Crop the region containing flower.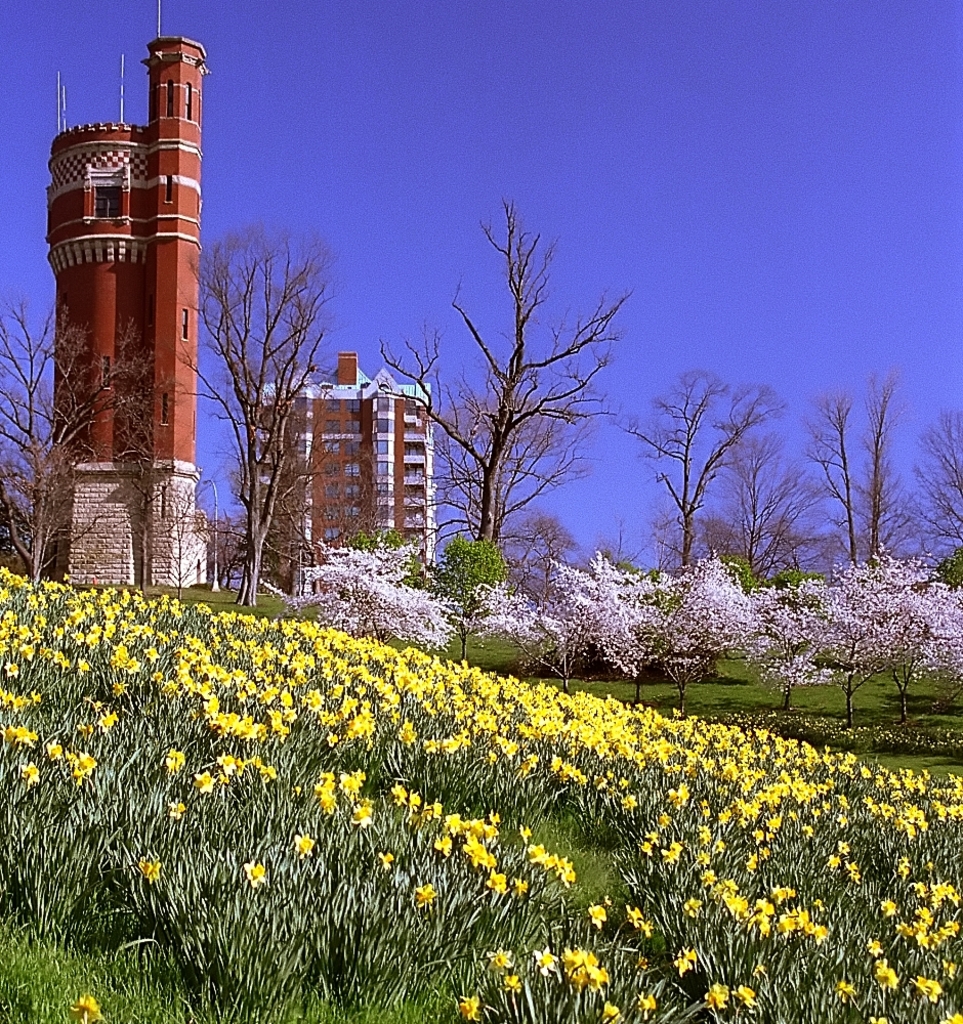
Crop region: [left=176, top=638, right=189, bottom=658].
